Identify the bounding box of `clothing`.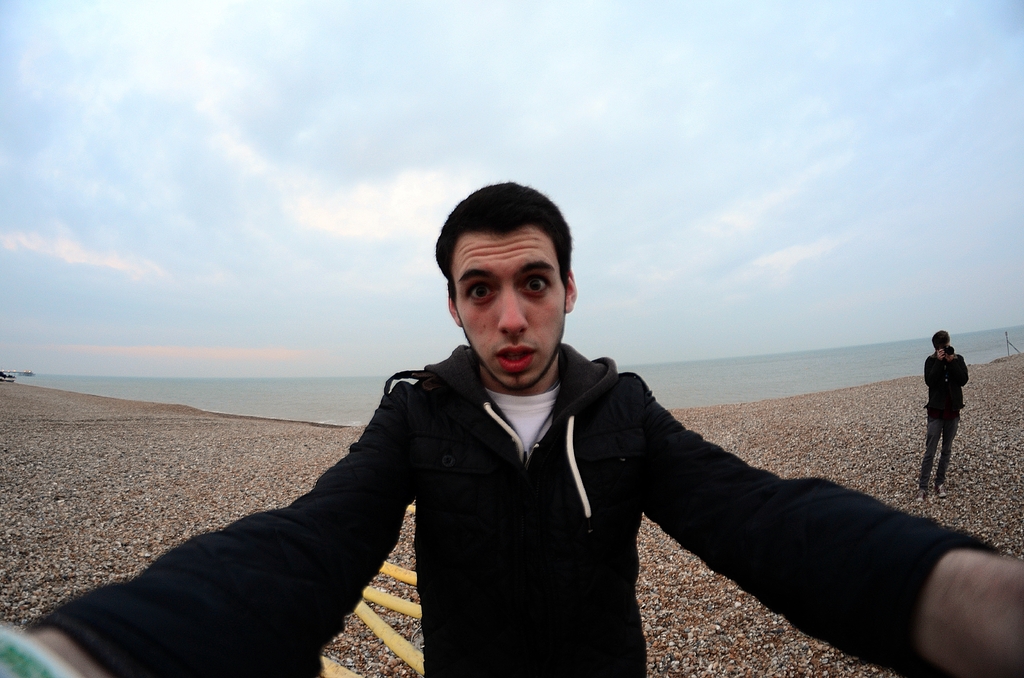
[913,322,979,487].
